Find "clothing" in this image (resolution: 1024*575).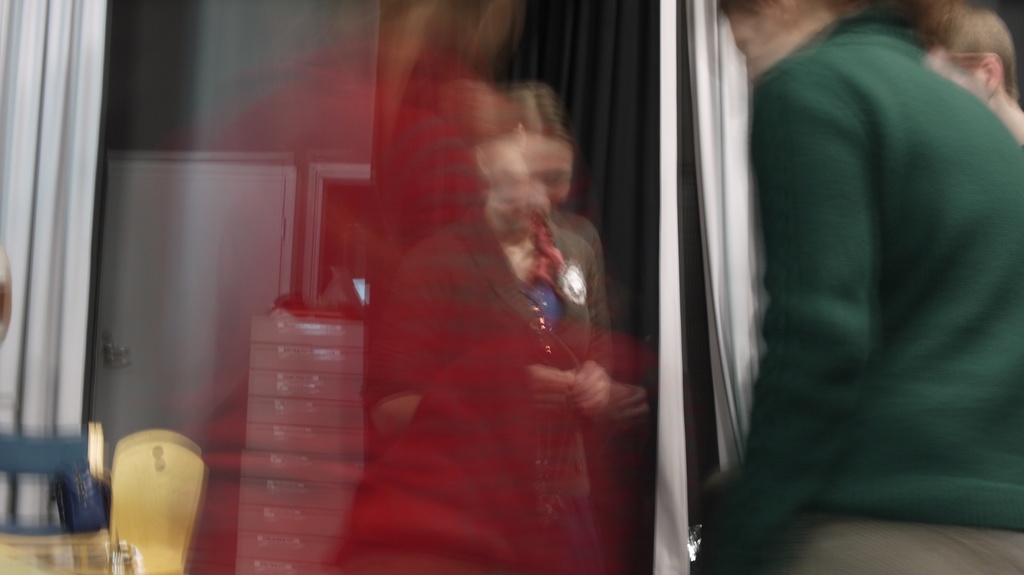
<box>369,209,612,574</box>.
